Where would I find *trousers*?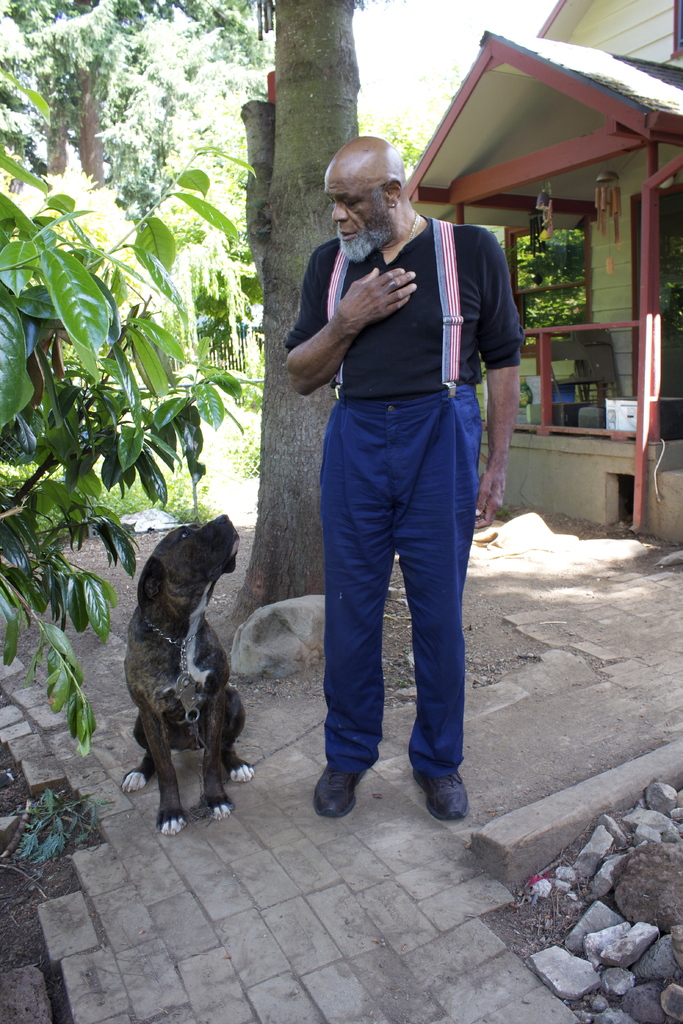
At (left=298, top=356, right=483, bottom=804).
